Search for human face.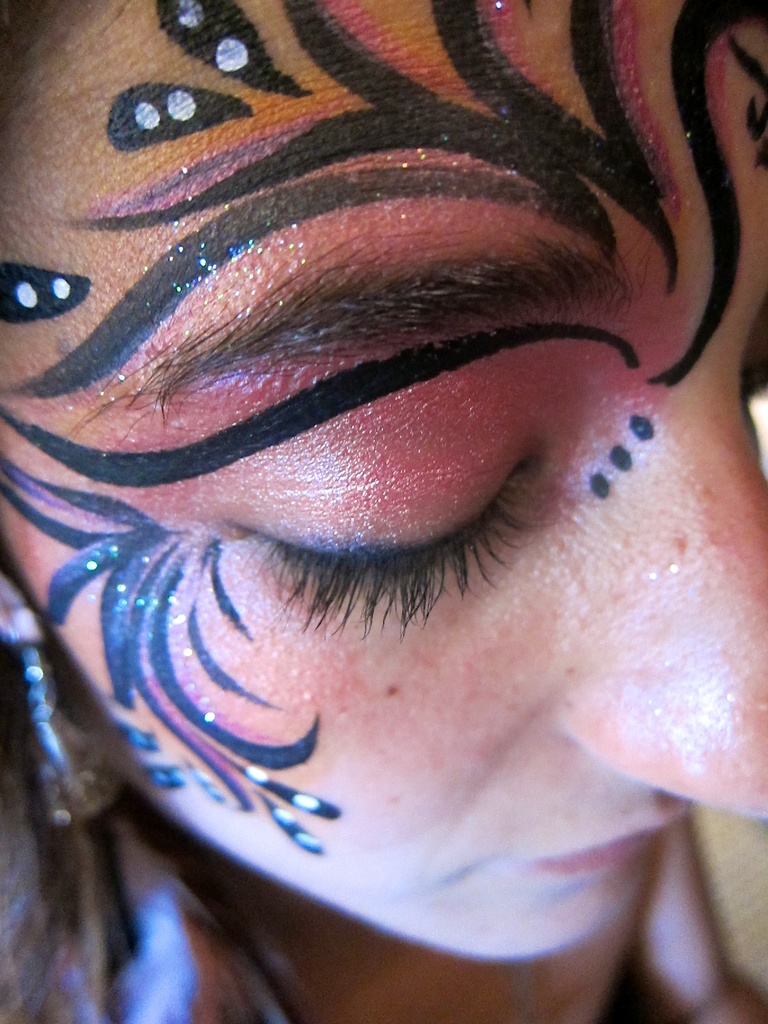
Found at (0,0,767,962).
